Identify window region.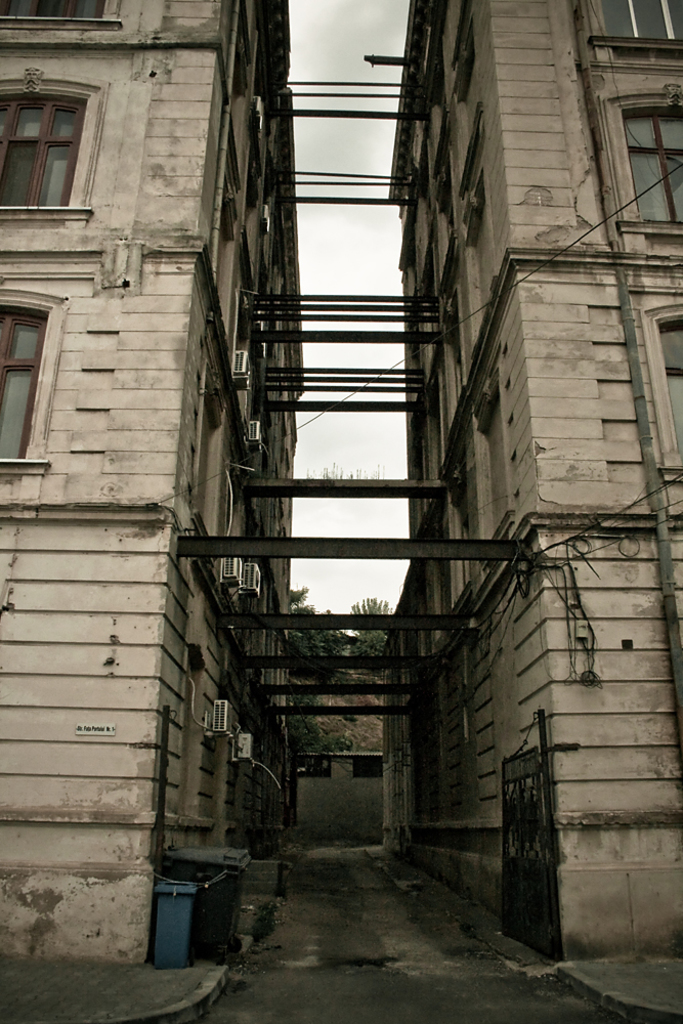
Region: {"left": 612, "top": 101, "right": 682, "bottom": 227}.
